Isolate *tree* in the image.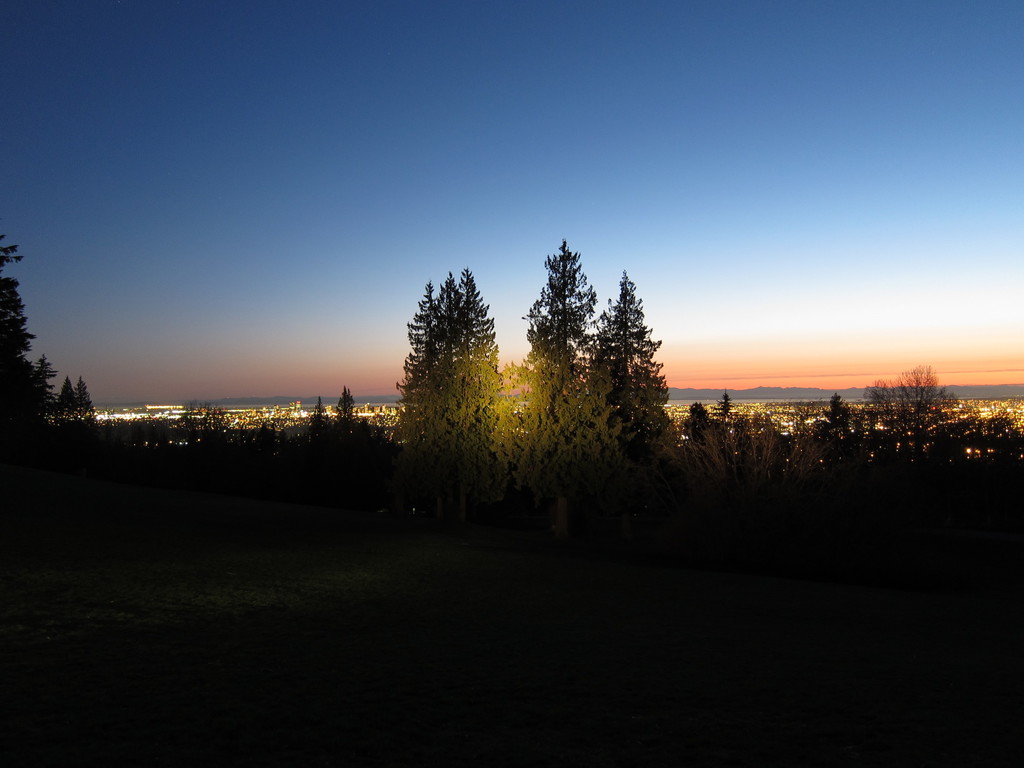
Isolated region: 663 416 823 484.
